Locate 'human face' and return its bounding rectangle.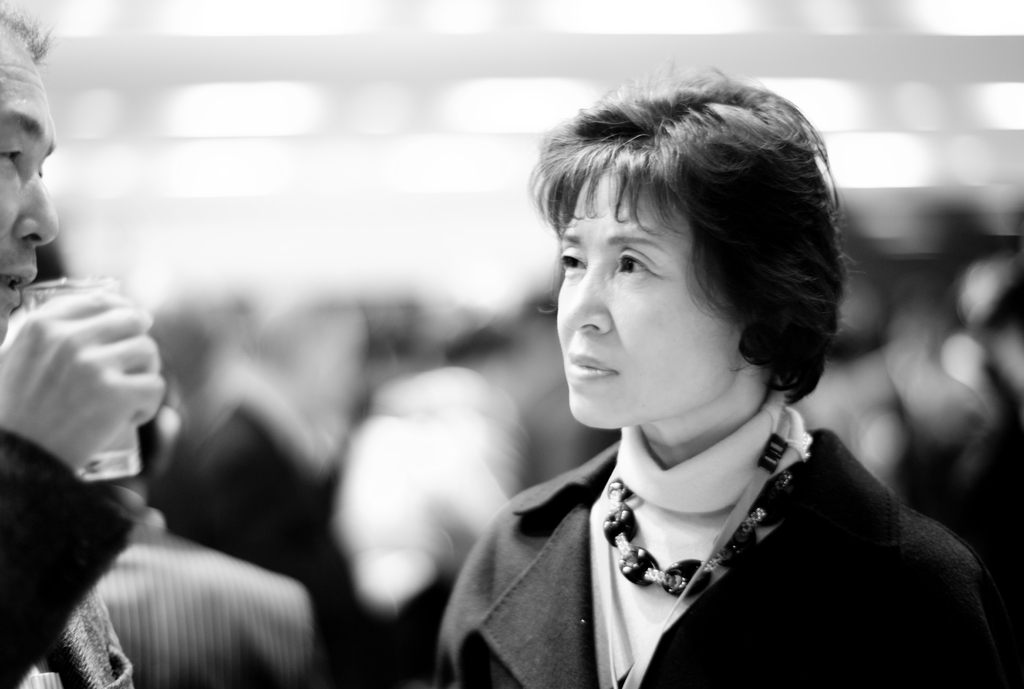
<box>0,53,63,346</box>.
